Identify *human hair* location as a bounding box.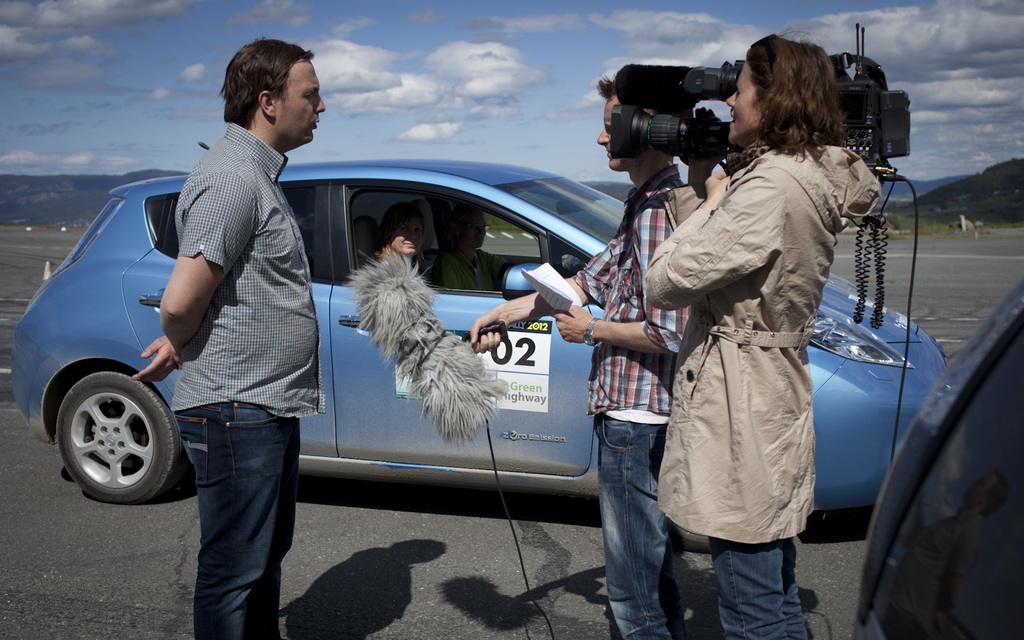
(x1=742, y1=31, x2=854, y2=167).
